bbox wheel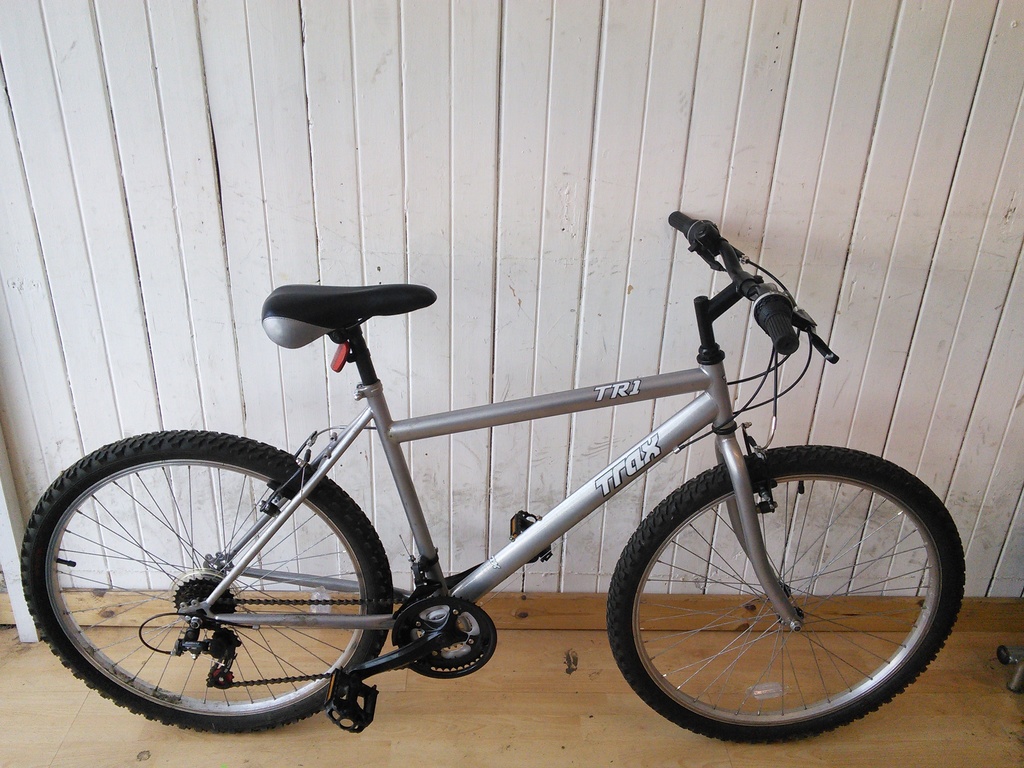
(22, 431, 390, 732)
